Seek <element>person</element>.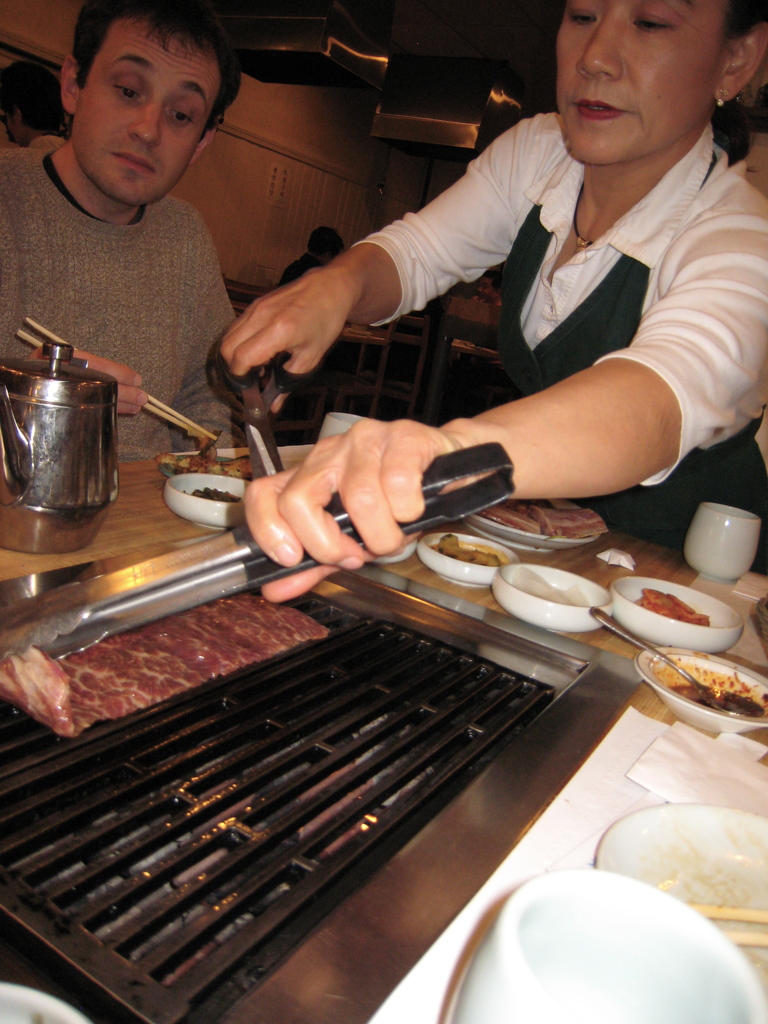
15 0 269 422.
